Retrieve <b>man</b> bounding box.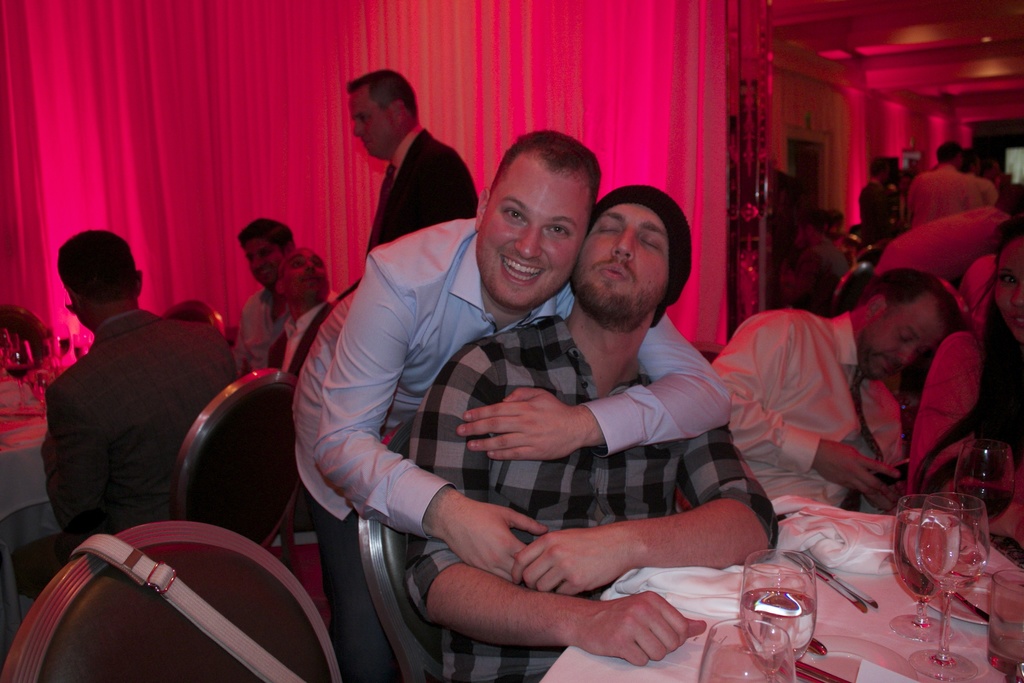
Bounding box: Rect(272, 244, 340, 378).
